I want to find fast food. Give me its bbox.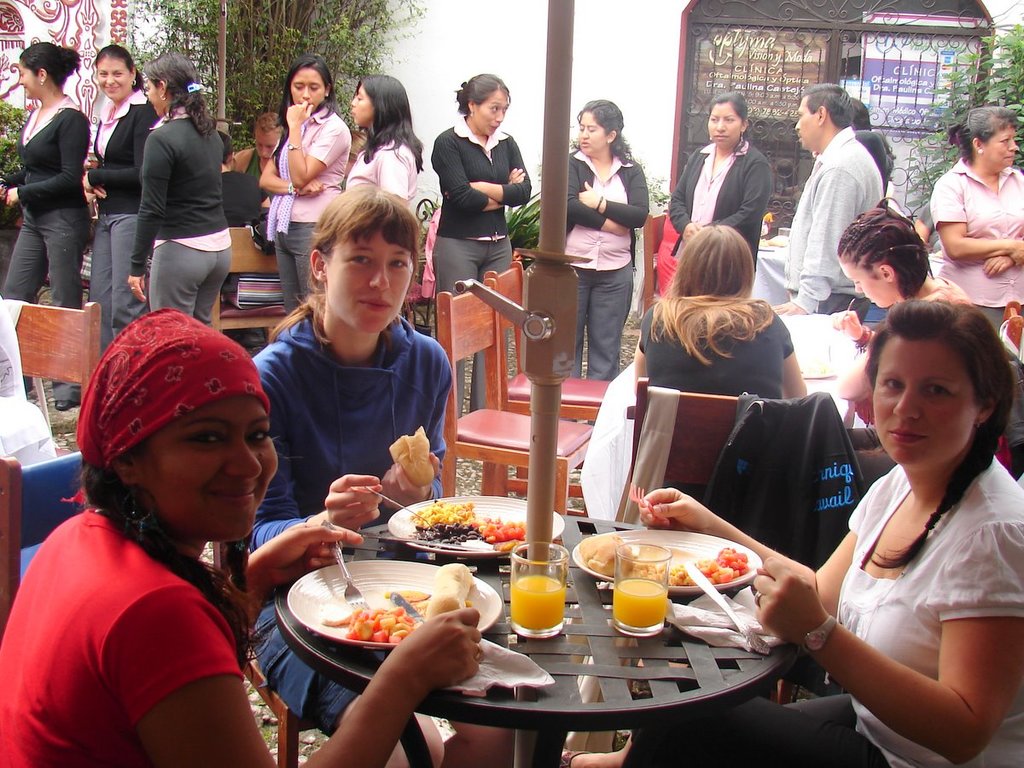
crop(387, 422, 435, 487).
